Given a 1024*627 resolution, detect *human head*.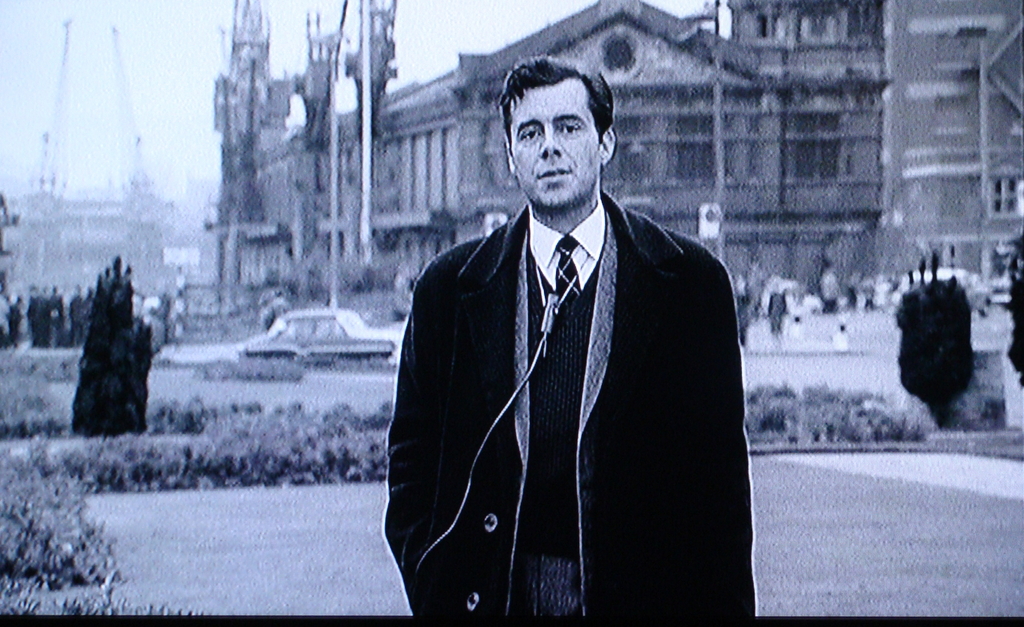
region(502, 54, 625, 202).
